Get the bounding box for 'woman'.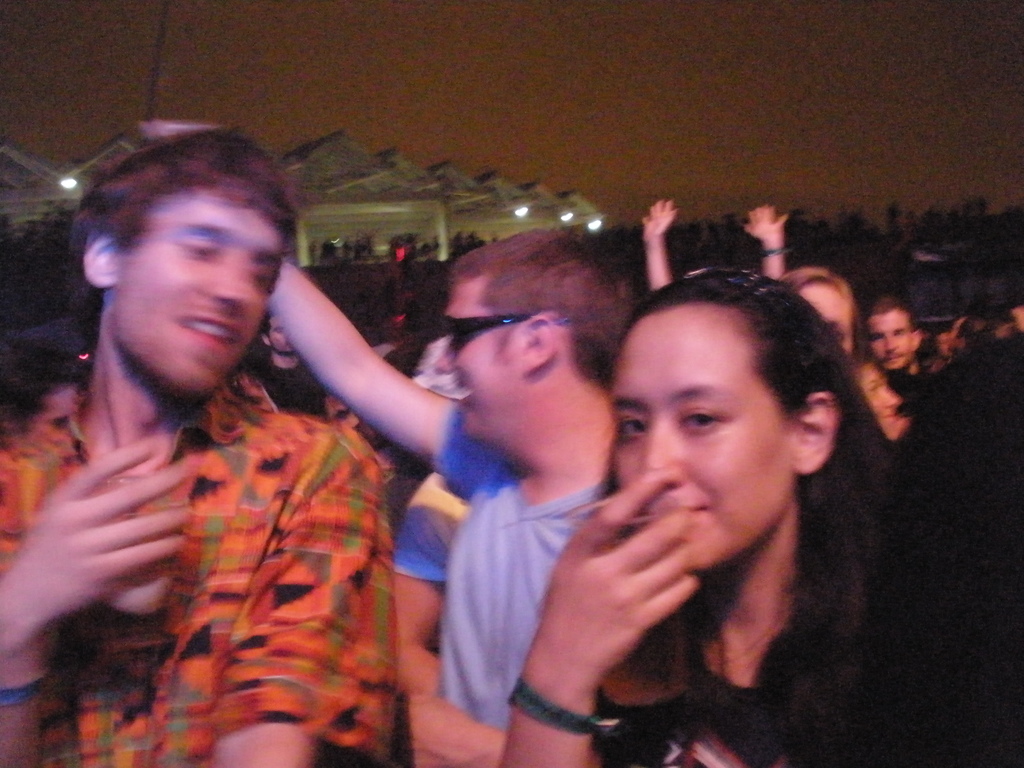
419/234/928/762.
